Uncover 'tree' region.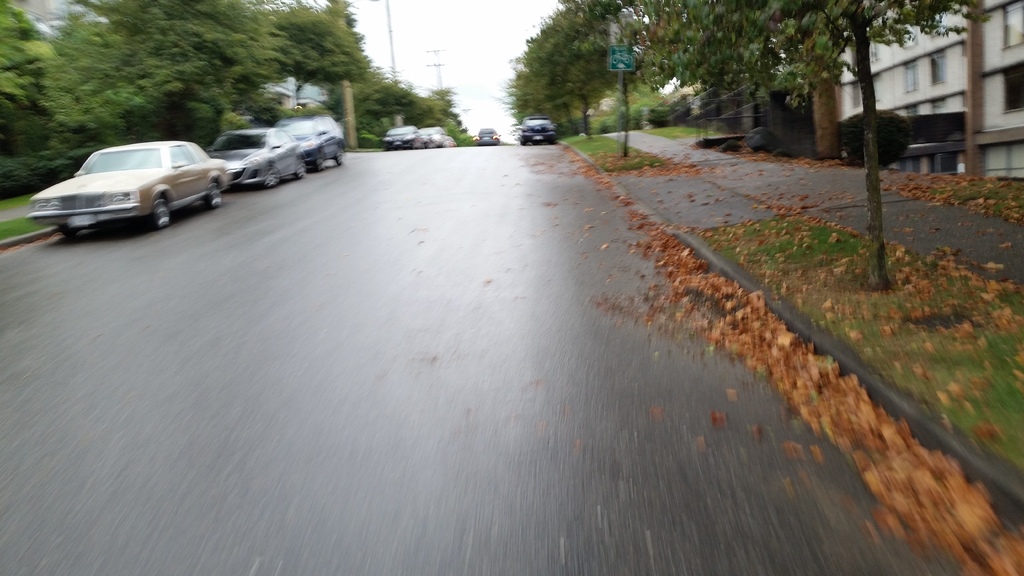
Uncovered: BBox(644, 0, 995, 291).
